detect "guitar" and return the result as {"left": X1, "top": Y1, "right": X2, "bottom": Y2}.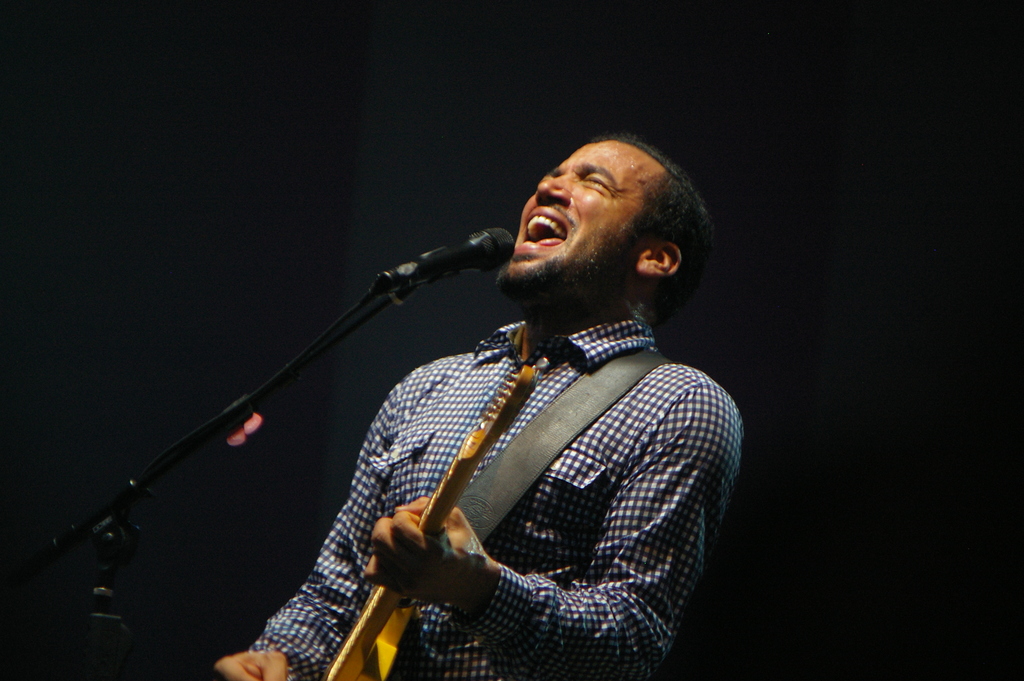
{"left": 321, "top": 357, "right": 549, "bottom": 680}.
